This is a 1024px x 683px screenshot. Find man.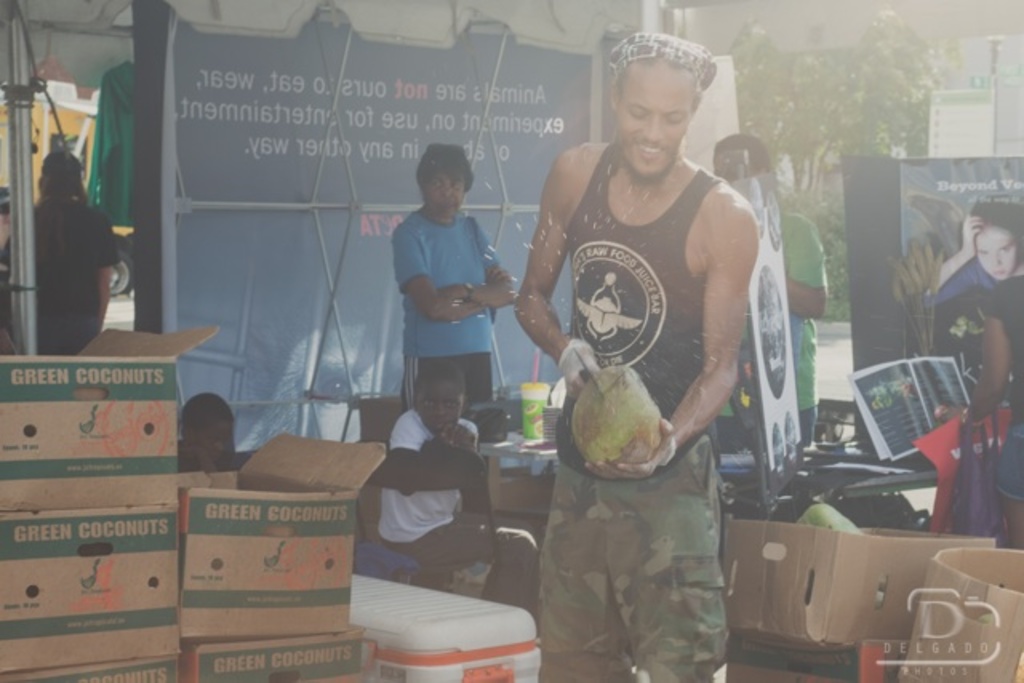
Bounding box: [517, 22, 792, 673].
